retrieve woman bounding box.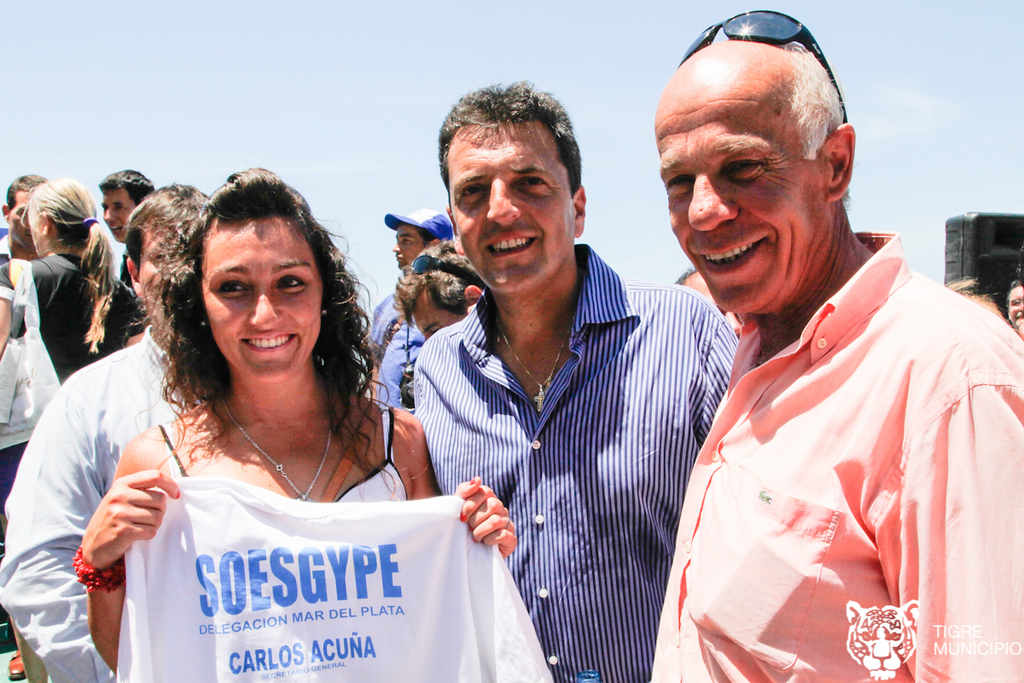
Bounding box: l=0, t=175, r=142, b=682.
